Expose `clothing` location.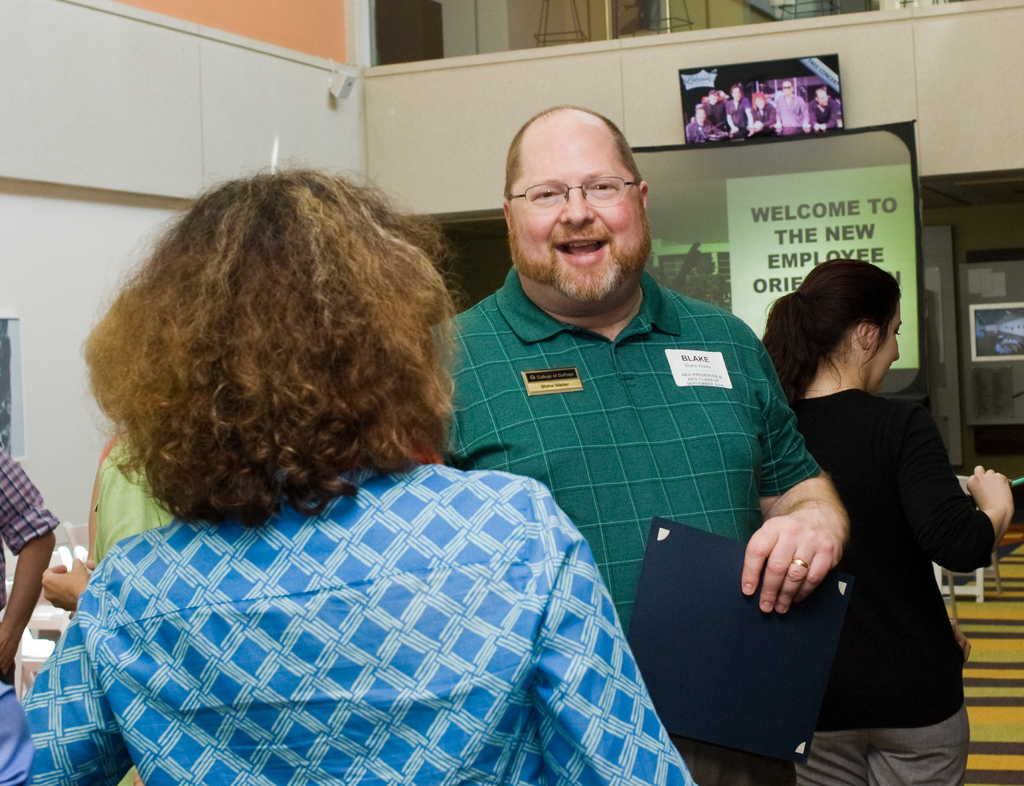
Exposed at select_region(788, 391, 993, 730).
